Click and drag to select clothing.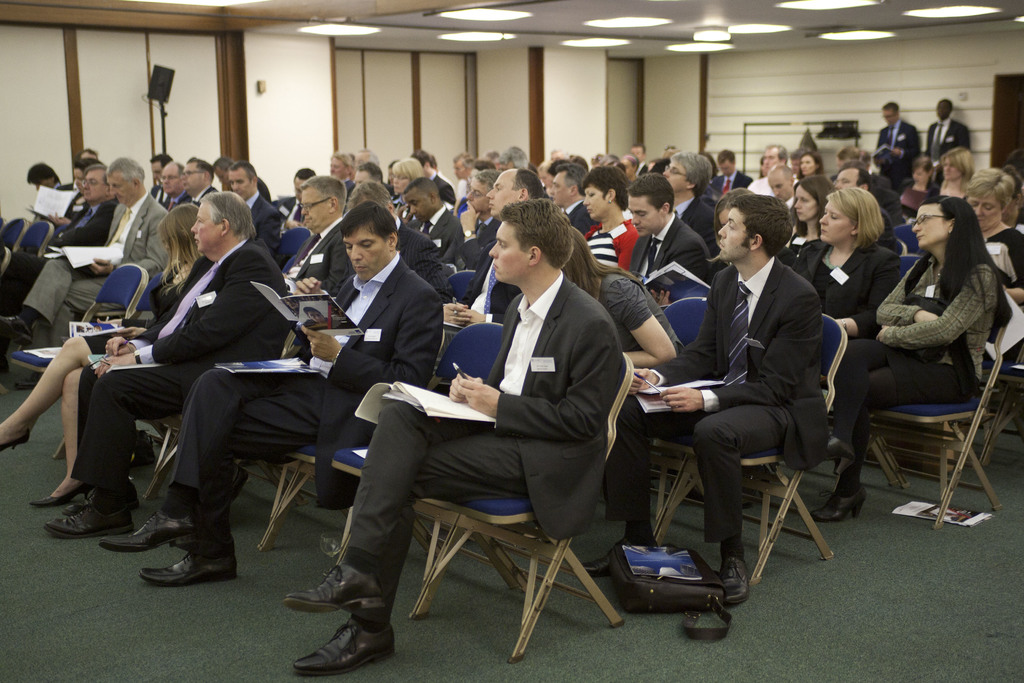
Selection: [left=828, top=248, right=998, bottom=491].
